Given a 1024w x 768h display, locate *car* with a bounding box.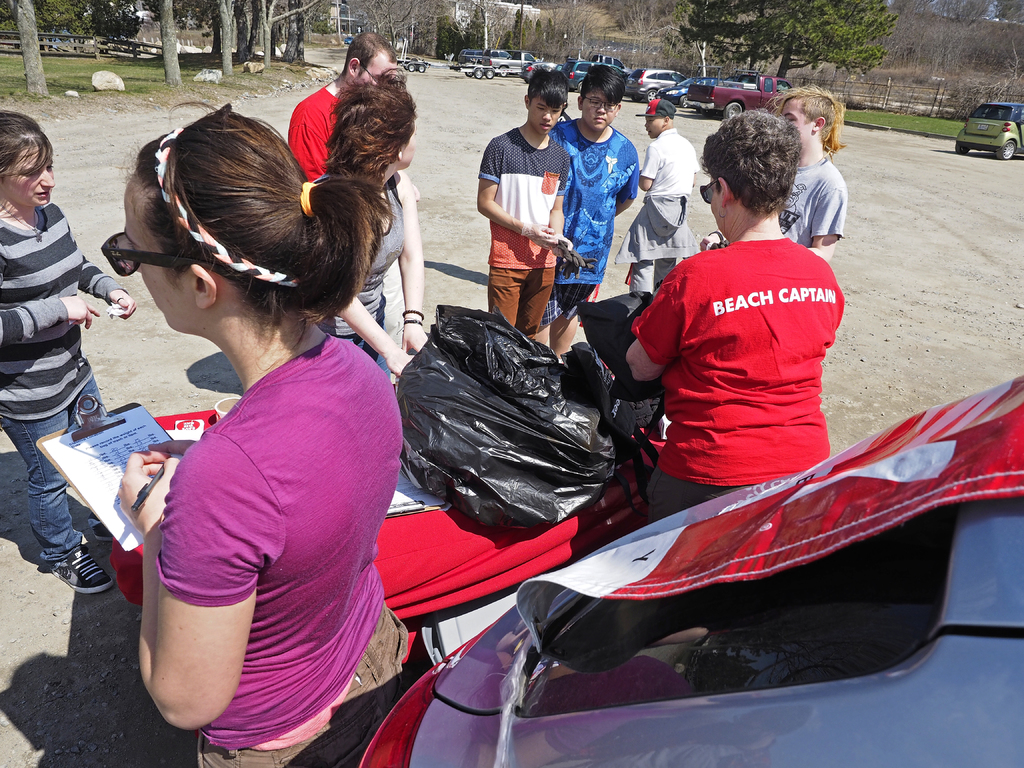
Located: [954, 101, 1023, 161].
